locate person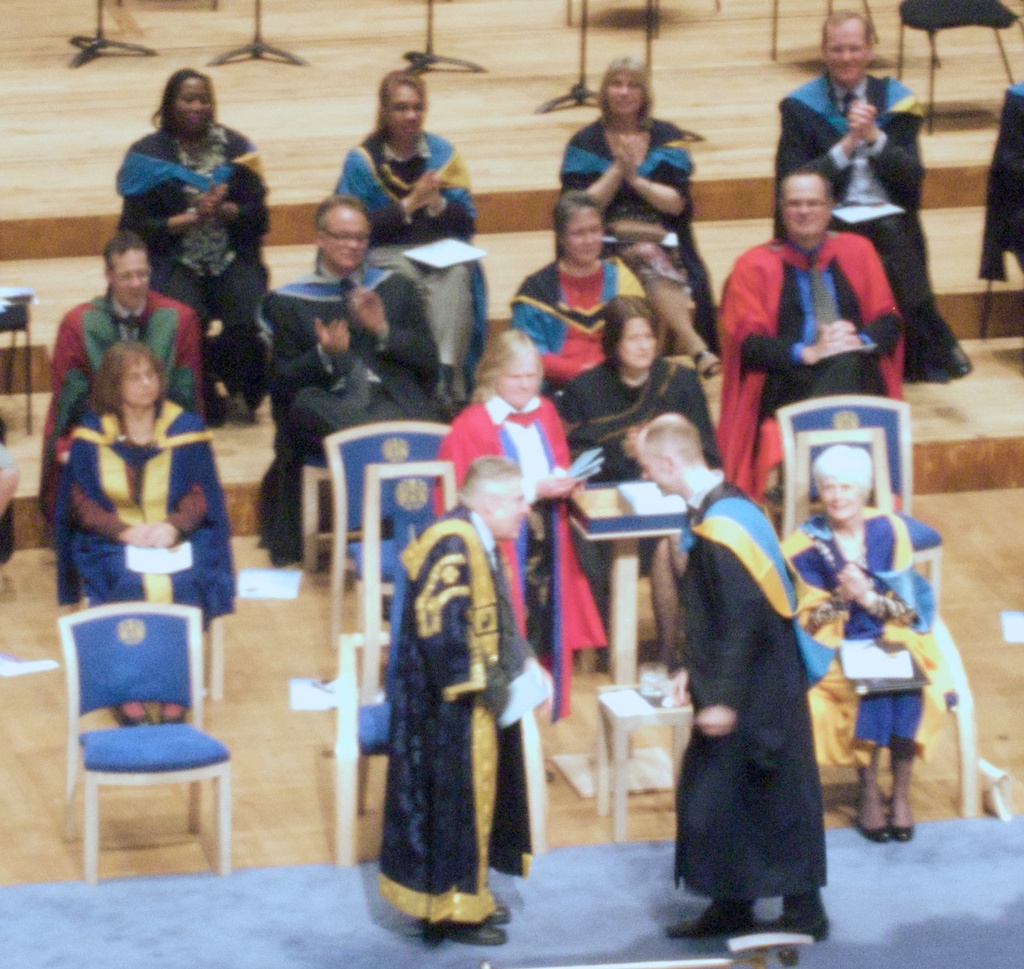
bbox(437, 330, 619, 708)
